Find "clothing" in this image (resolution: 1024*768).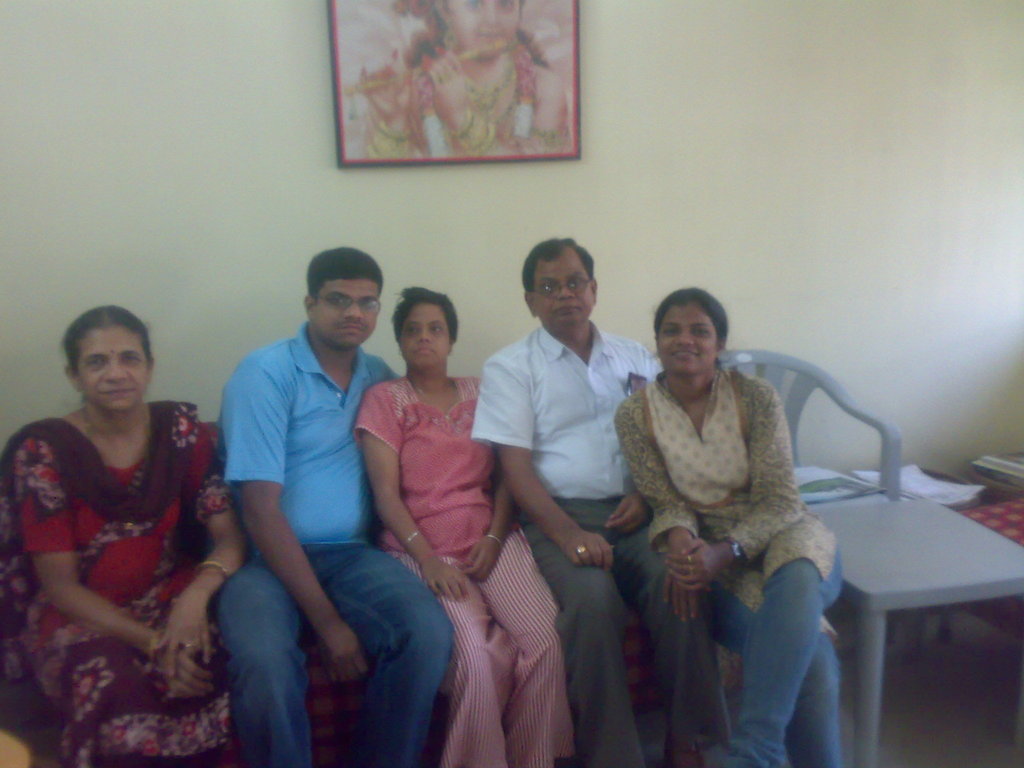
352:369:574:767.
